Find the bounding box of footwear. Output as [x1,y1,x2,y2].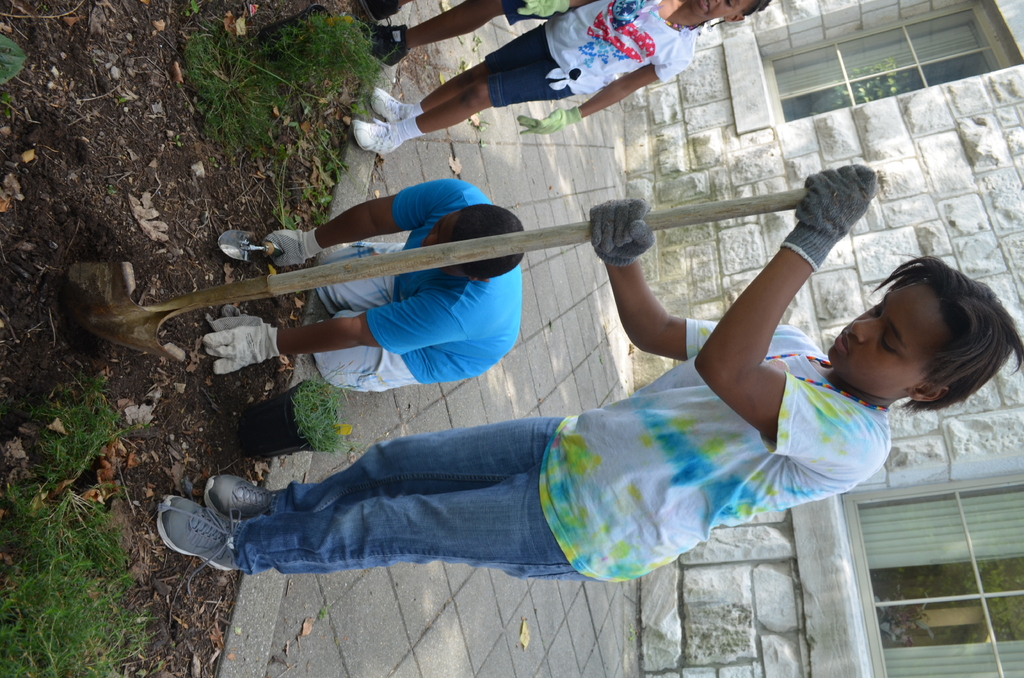
[139,481,281,586].
